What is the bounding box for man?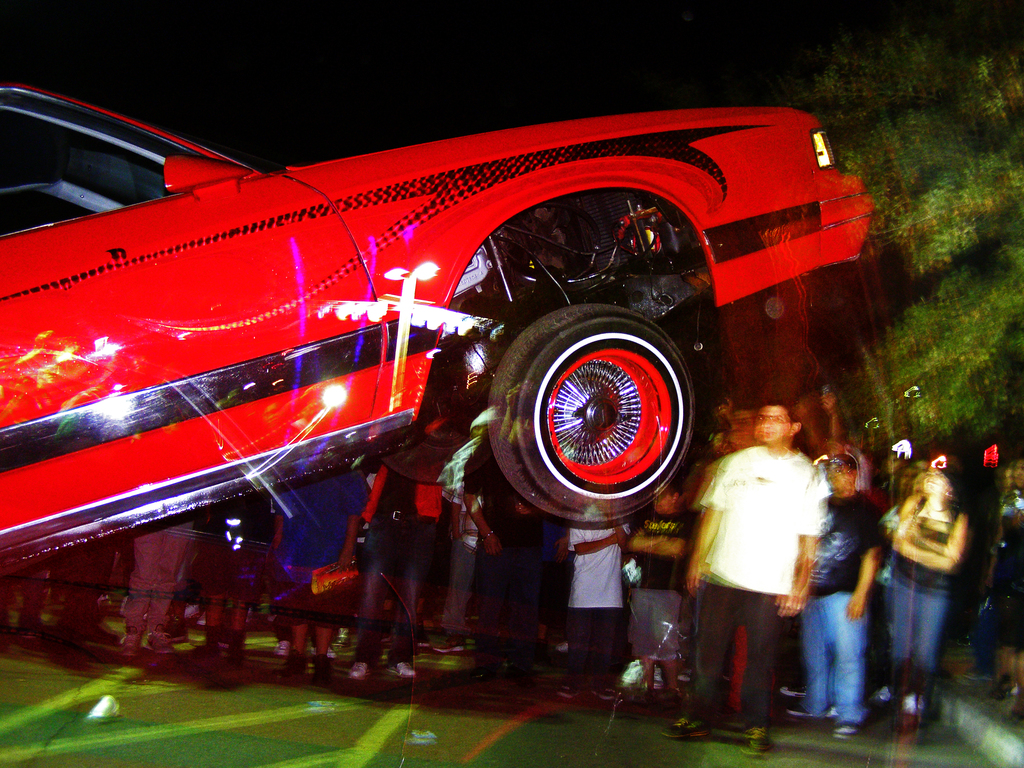
rect(175, 495, 276, 672).
